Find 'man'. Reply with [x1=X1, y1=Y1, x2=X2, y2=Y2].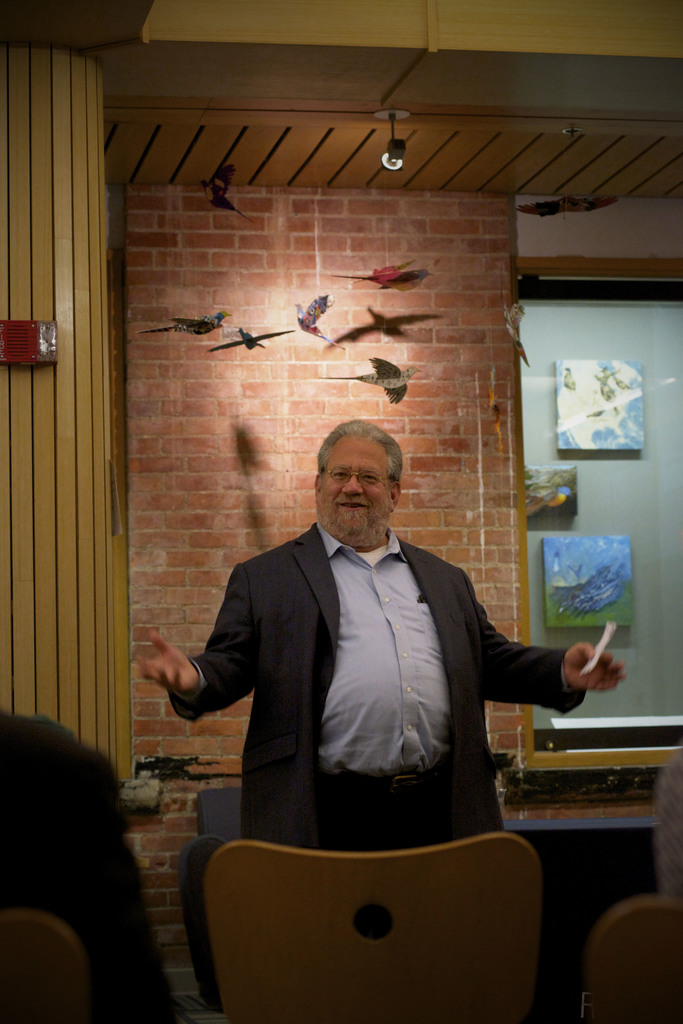
[x1=134, y1=419, x2=625, y2=851].
